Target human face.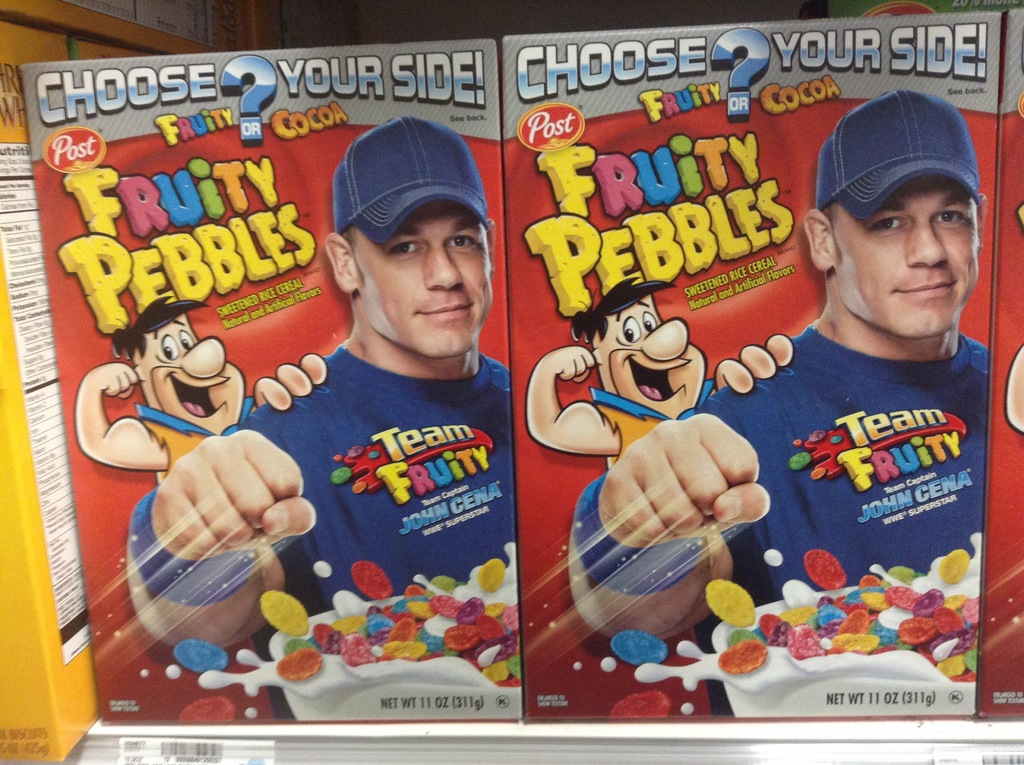
Target region: (828, 177, 977, 337).
